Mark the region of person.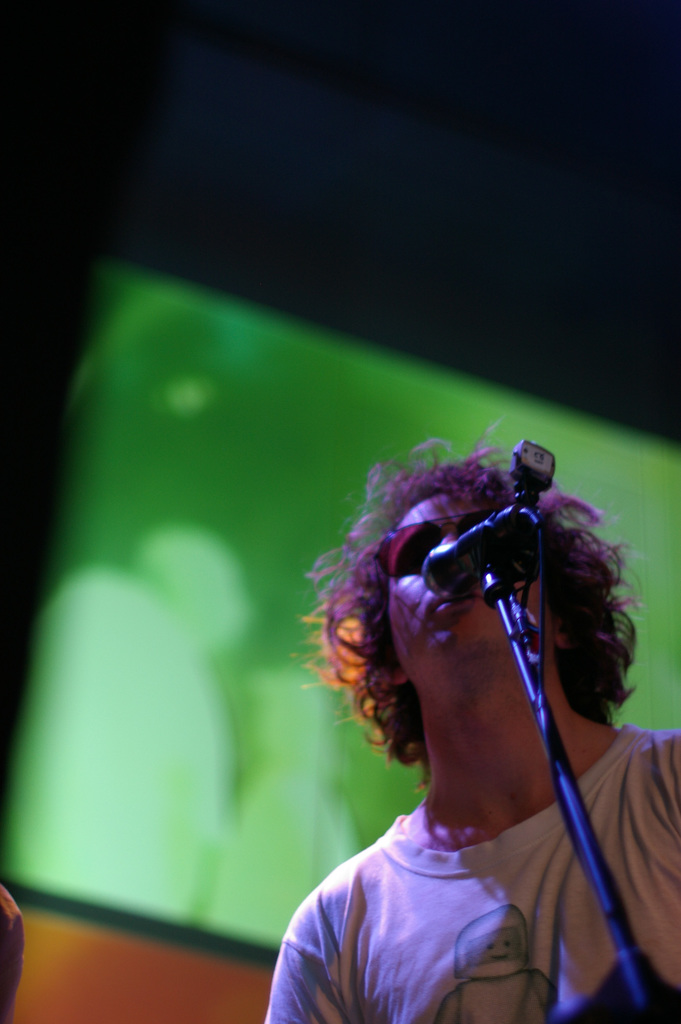
Region: region(262, 413, 680, 1023).
